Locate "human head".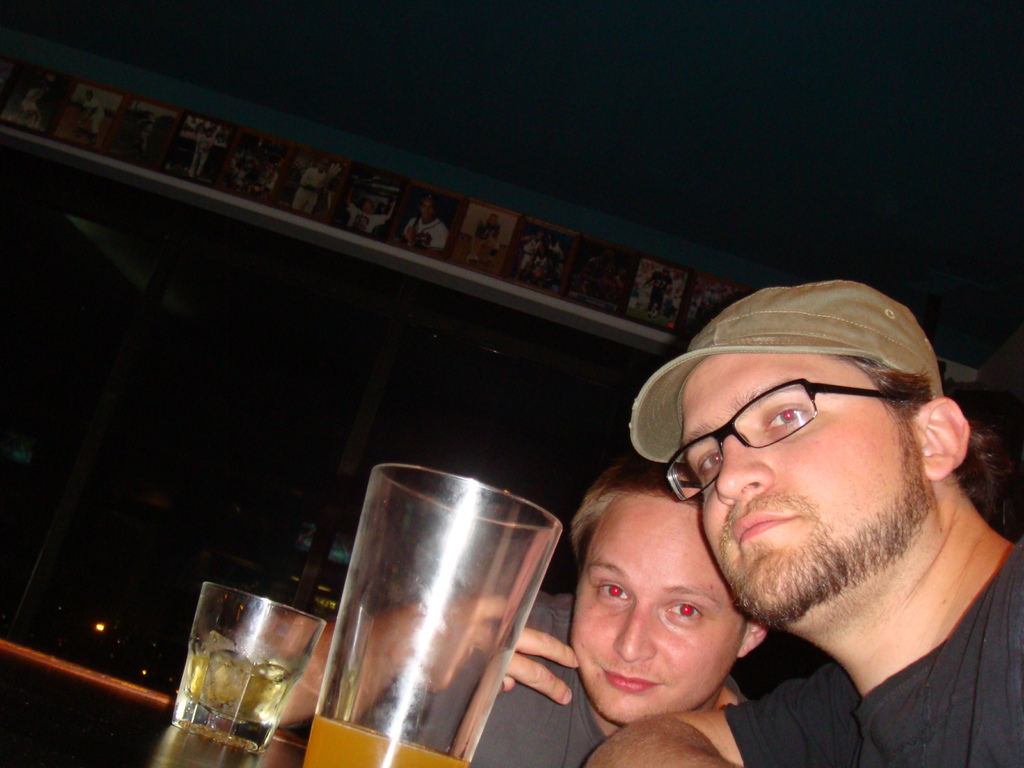
Bounding box: {"x1": 644, "y1": 289, "x2": 973, "y2": 620}.
